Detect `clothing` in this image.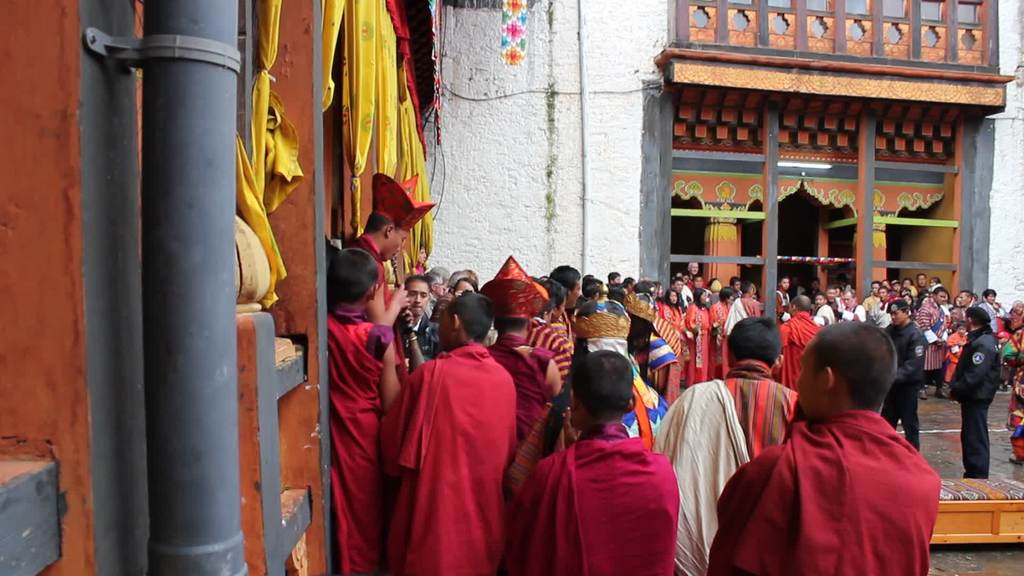
Detection: crop(948, 326, 1000, 476).
